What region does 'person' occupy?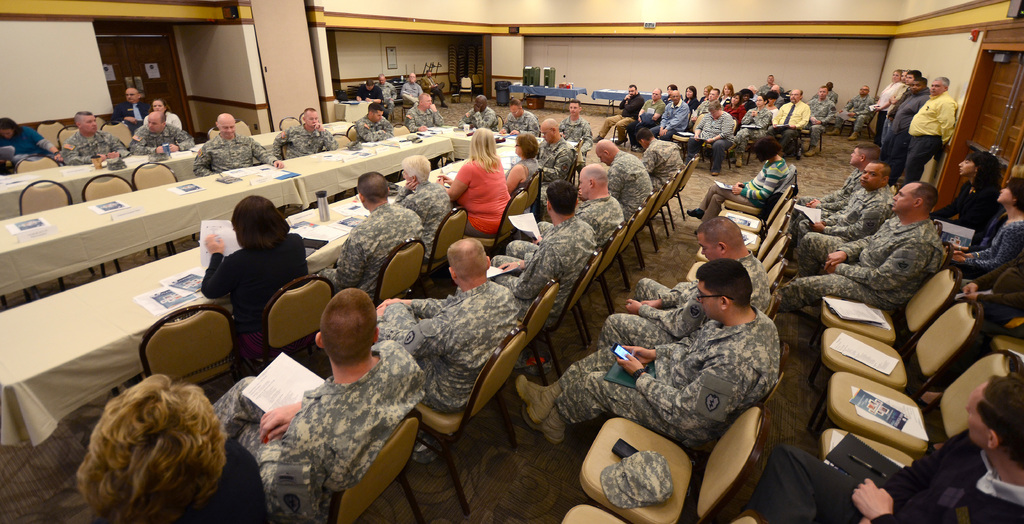
select_region(788, 143, 879, 221).
